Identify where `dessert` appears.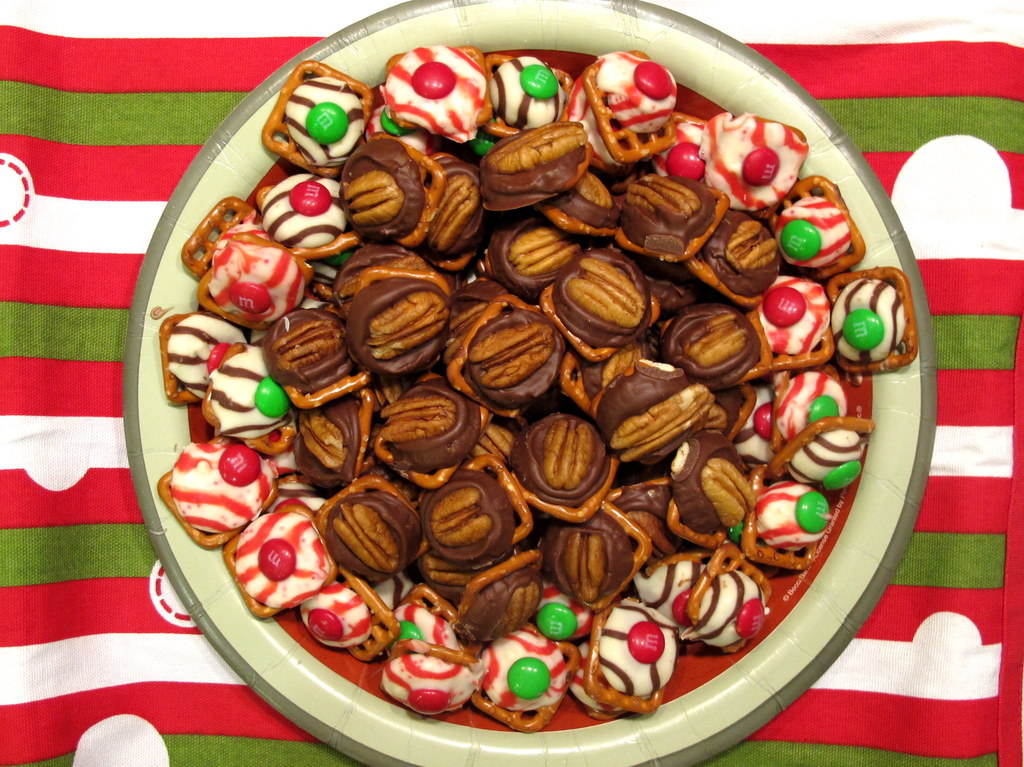
Appears at bbox=(342, 136, 436, 246).
